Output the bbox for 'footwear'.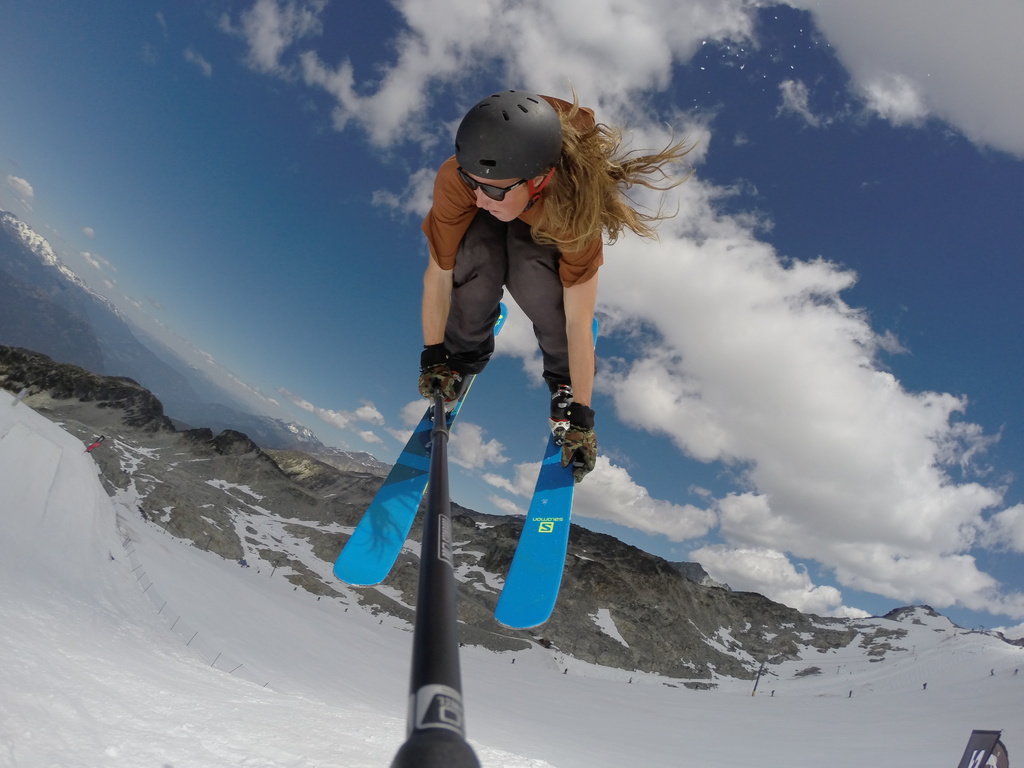
{"left": 422, "top": 353, "right": 468, "bottom": 428}.
